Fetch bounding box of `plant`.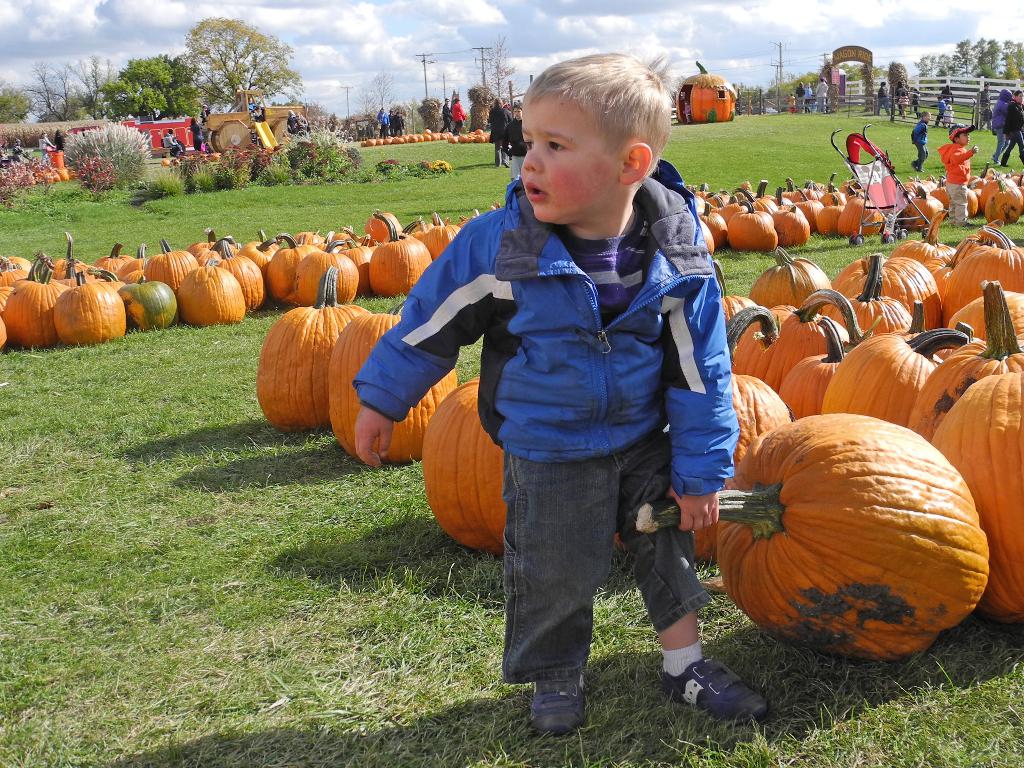
Bbox: {"x1": 62, "y1": 121, "x2": 152, "y2": 195}.
